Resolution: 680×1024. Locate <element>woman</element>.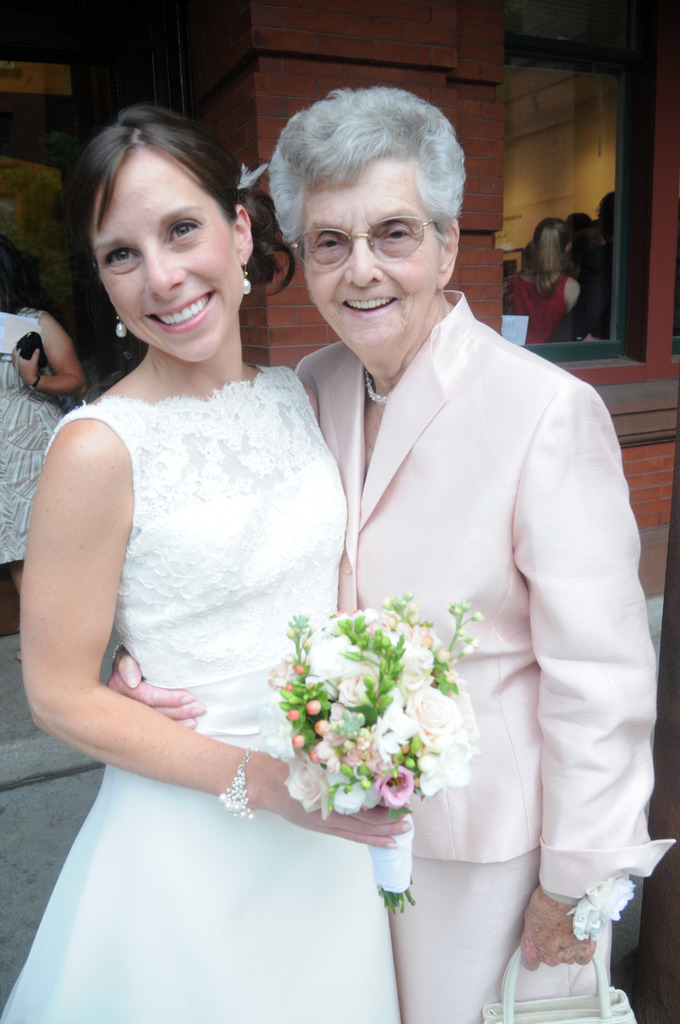
left=12, top=108, right=412, bottom=1023.
